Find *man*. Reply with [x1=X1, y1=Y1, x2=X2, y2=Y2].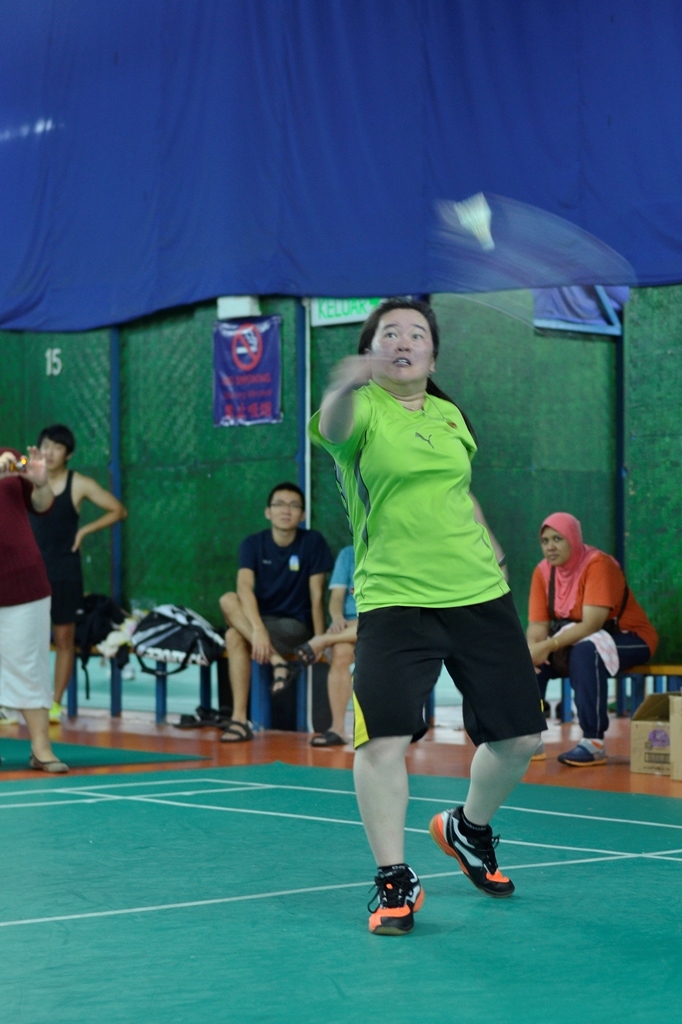
[x1=213, y1=469, x2=331, y2=752].
